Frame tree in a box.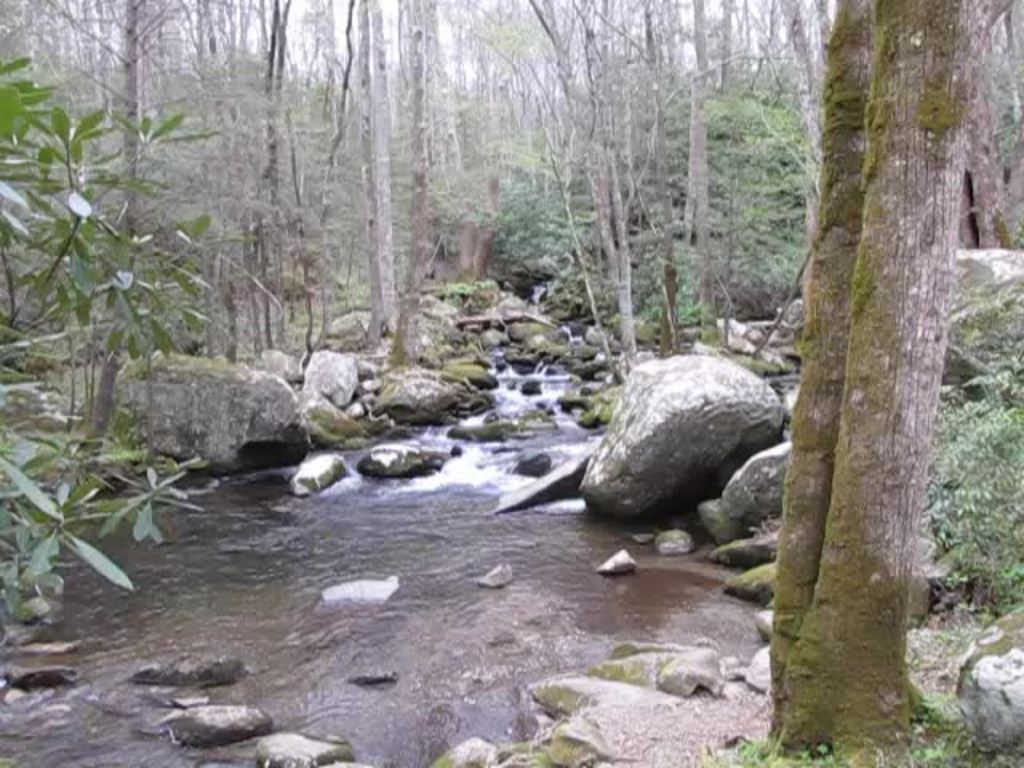
pyautogui.locateOnScreen(141, 0, 218, 341).
